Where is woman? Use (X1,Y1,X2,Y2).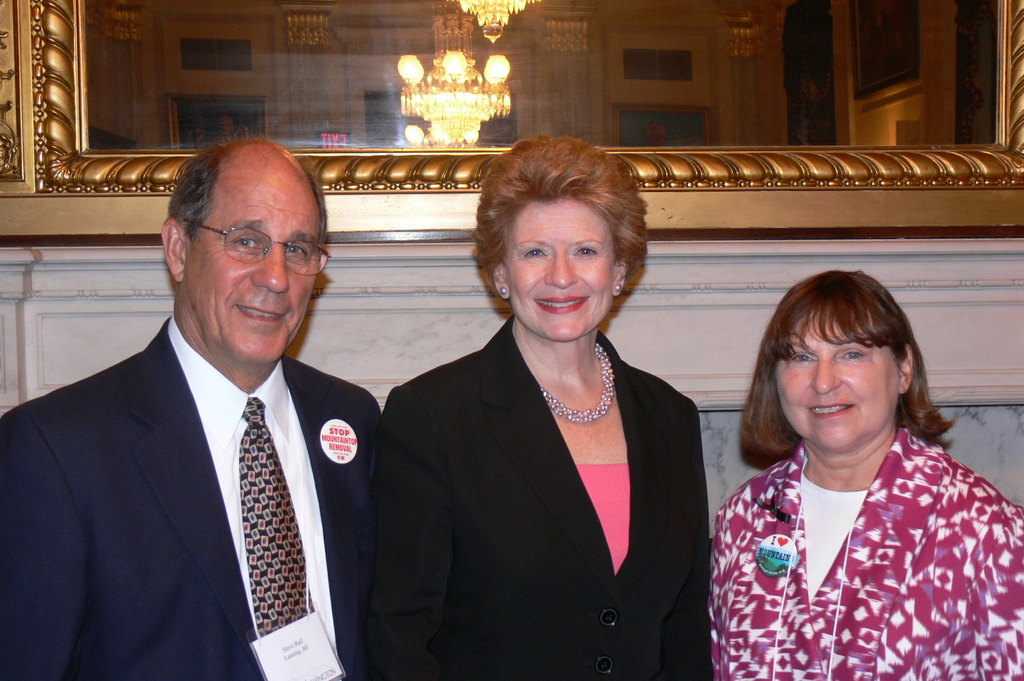
(708,266,1023,680).
